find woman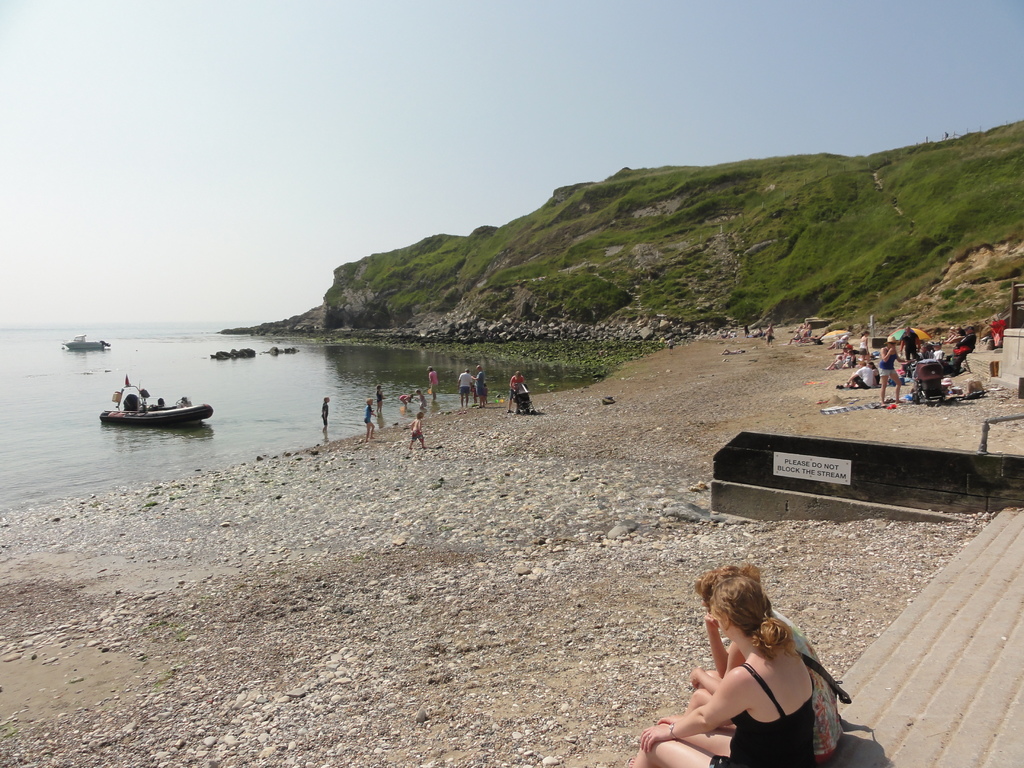
(677,578,813,727)
